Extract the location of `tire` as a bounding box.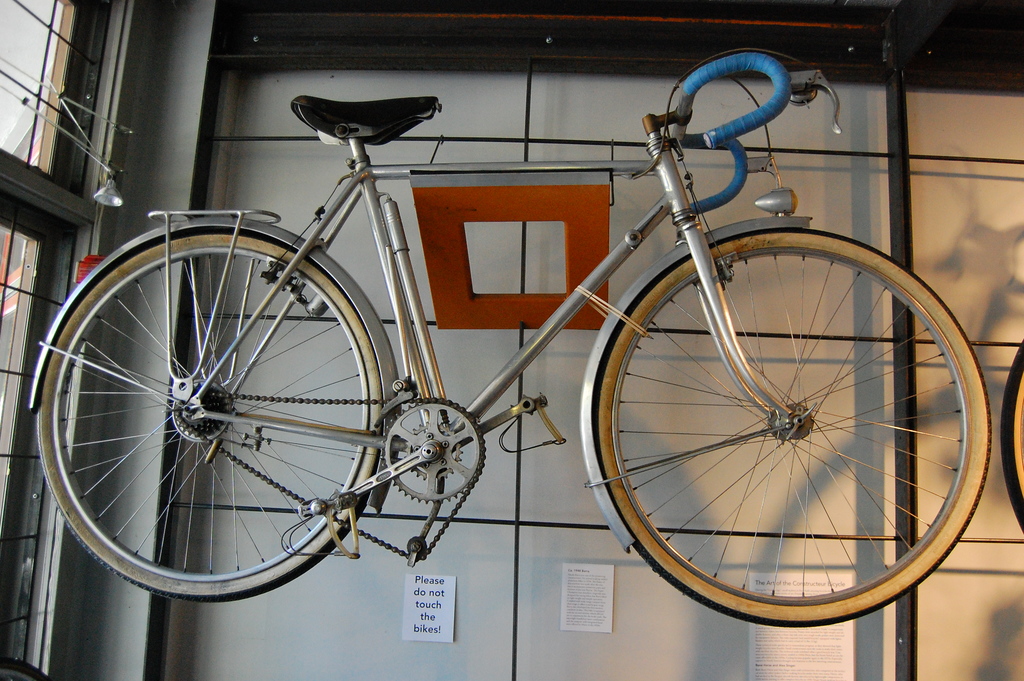
bbox(1000, 338, 1023, 535).
